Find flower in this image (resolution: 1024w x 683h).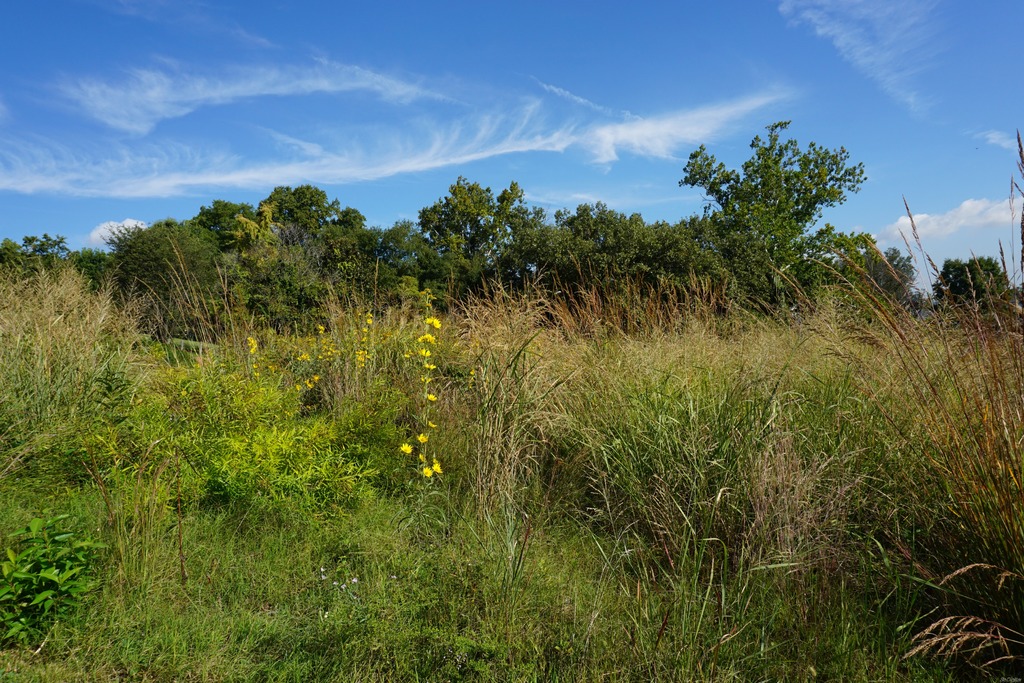
426/393/438/403.
